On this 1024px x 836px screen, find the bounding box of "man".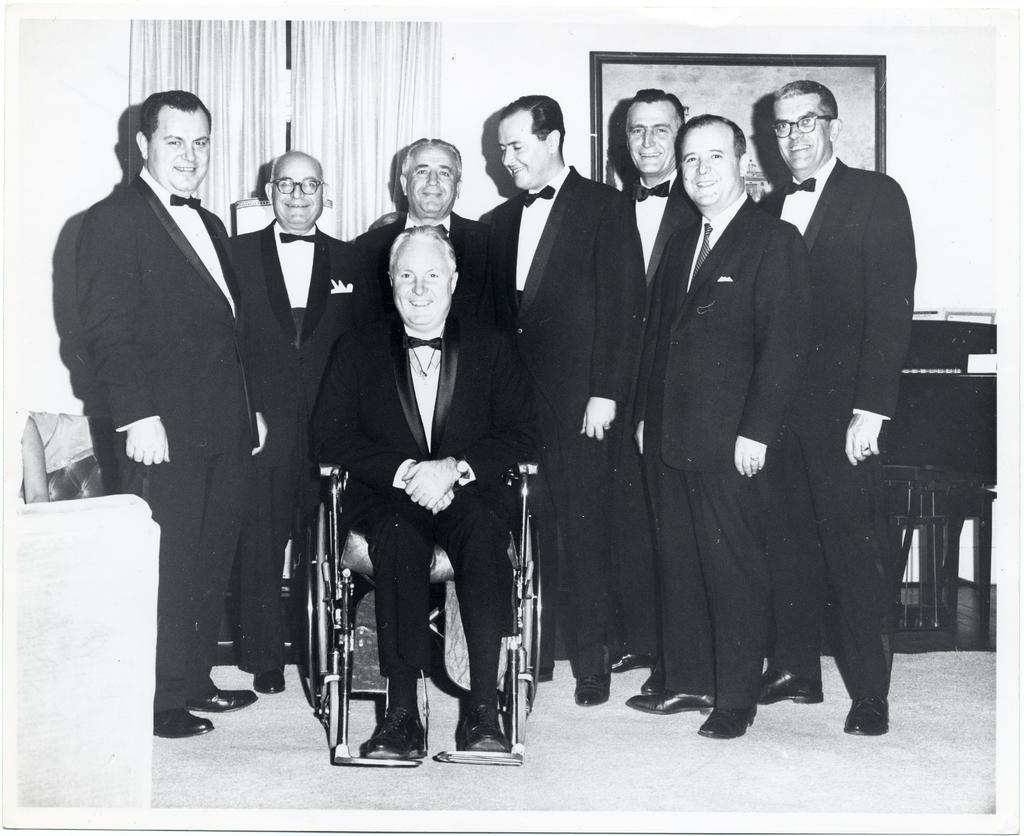
Bounding box: (x1=76, y1=83, x2=268, y2=737).
